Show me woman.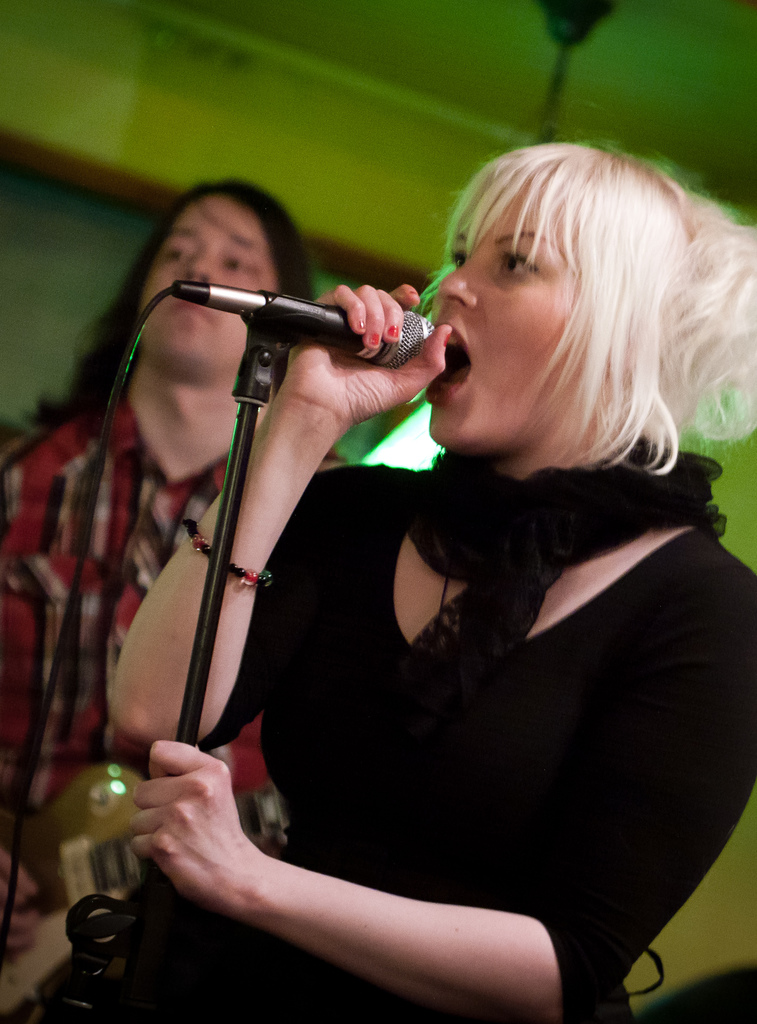
woman is here: rect(0, 179, 350, 959).
